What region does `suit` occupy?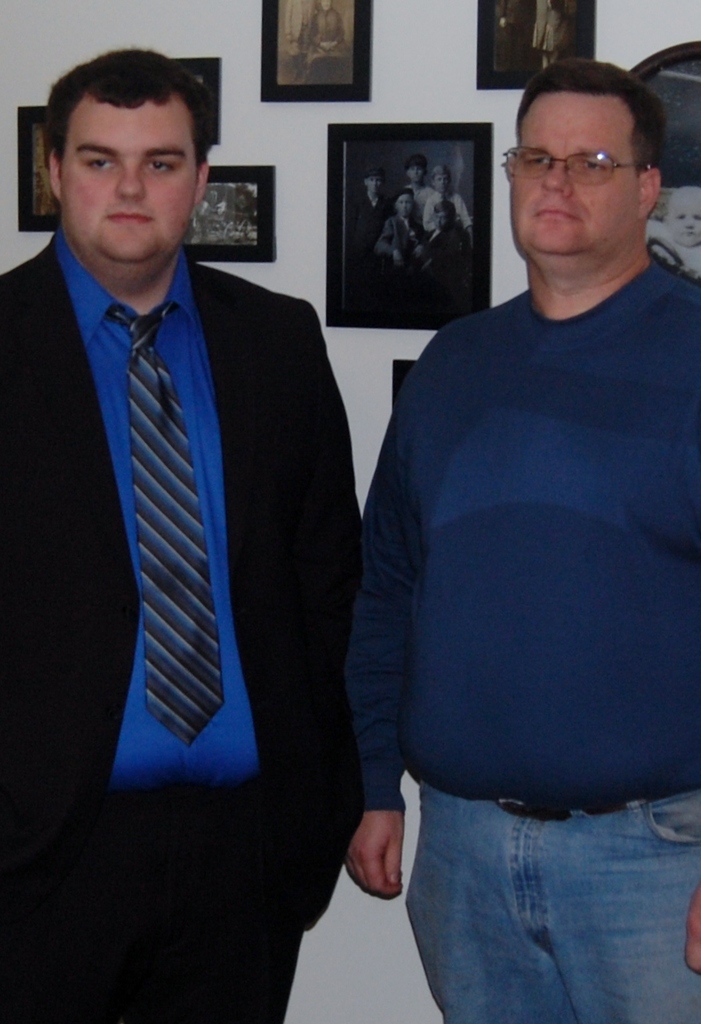
region(428, 228, 466, 289).
